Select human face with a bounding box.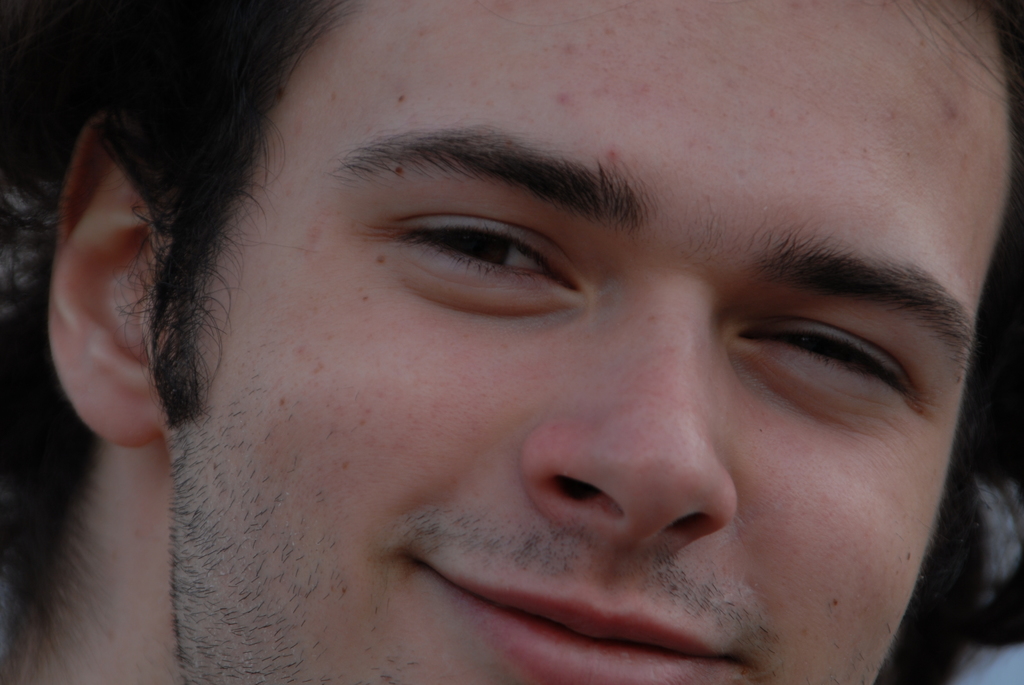
149,0,1005,684.
